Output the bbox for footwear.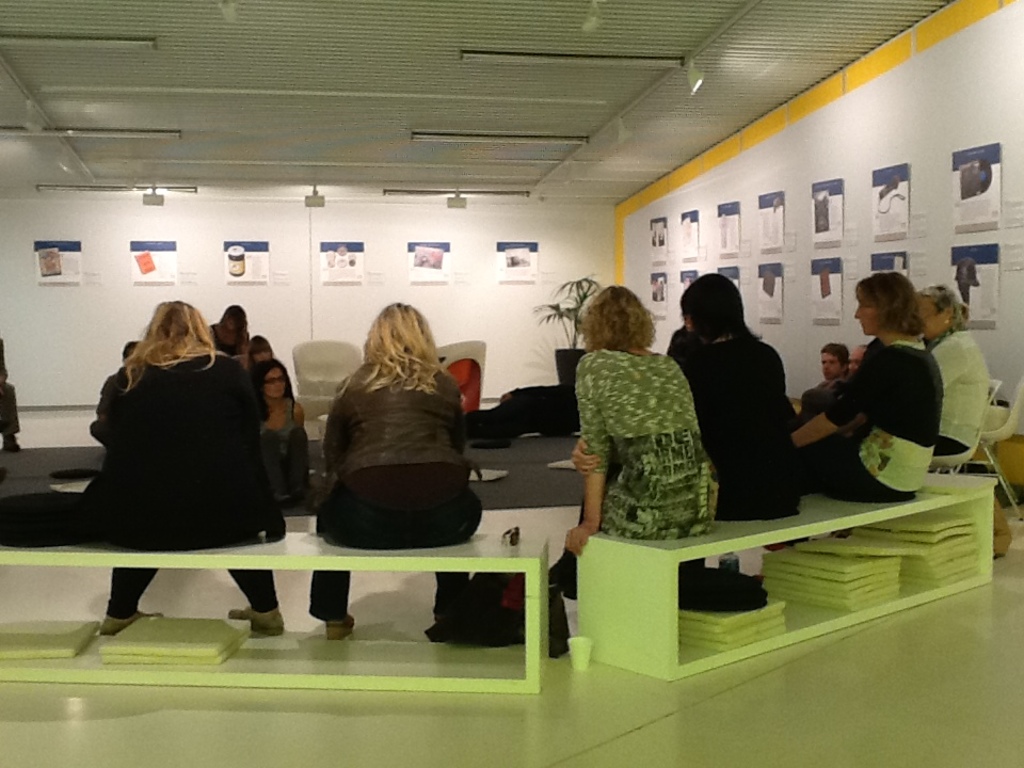
[left=327, top=615, right=357, bottom=646].
